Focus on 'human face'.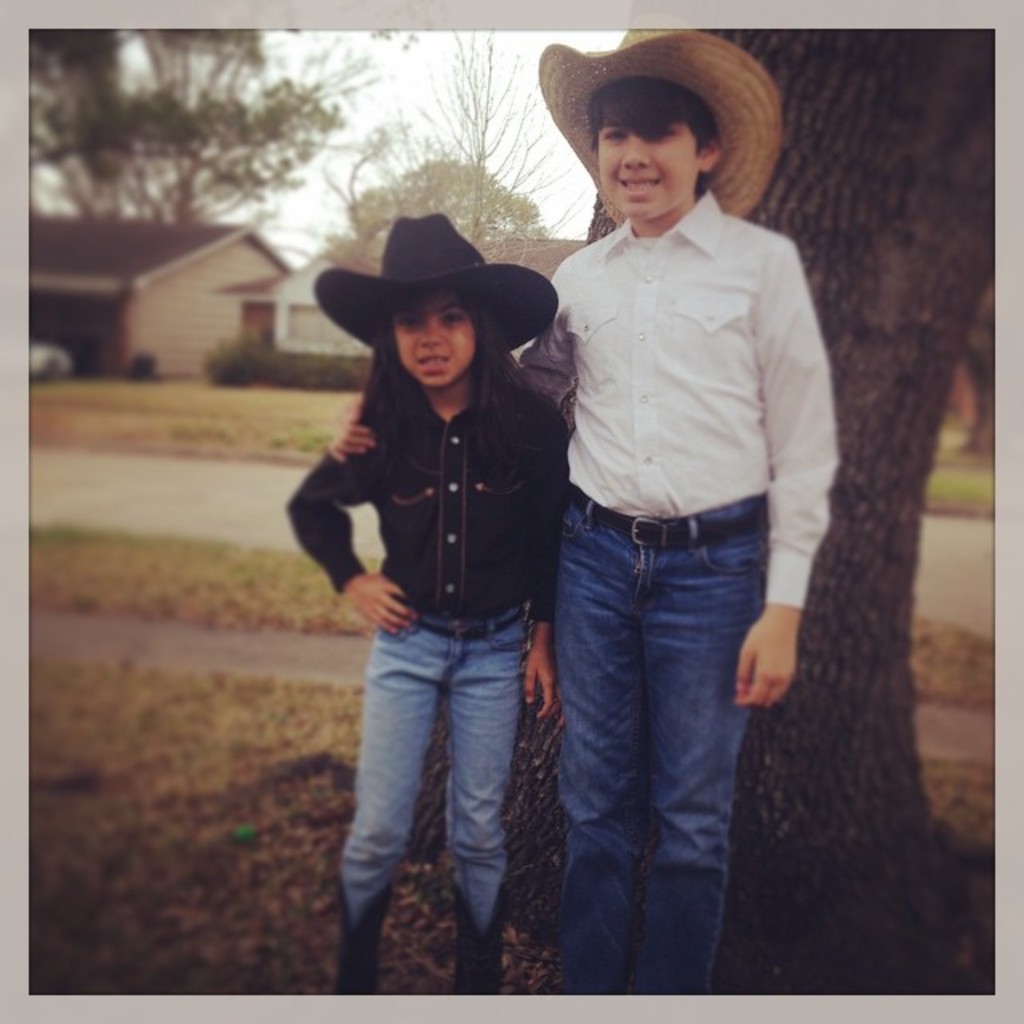
Focused at 394 296 475 378.
